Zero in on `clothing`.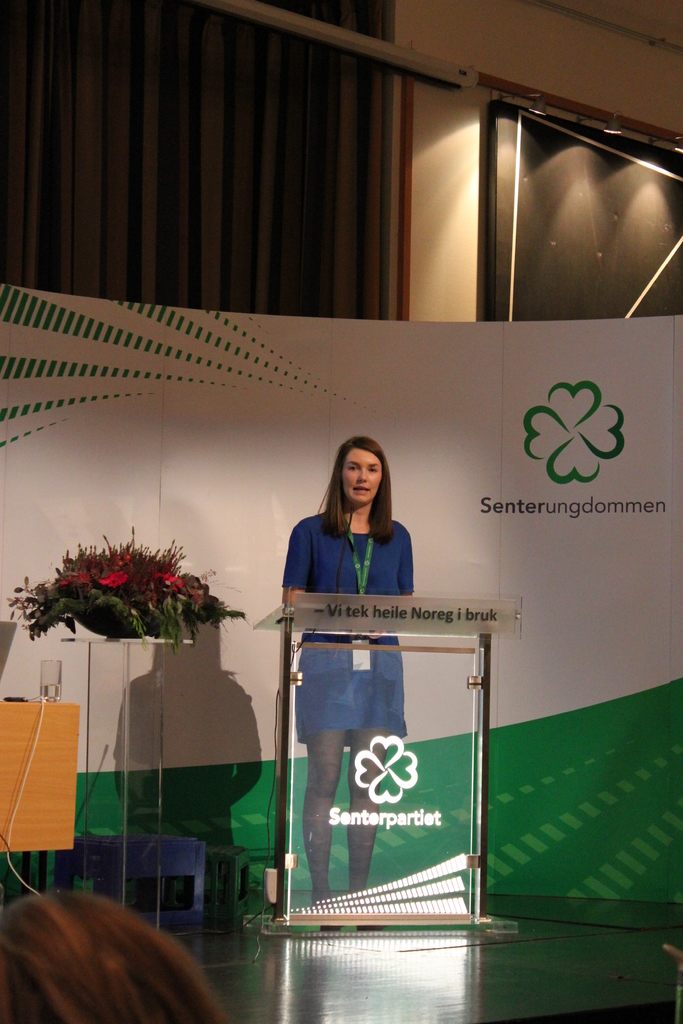
Zeroed in: rect(273, 504, 429, 745).
